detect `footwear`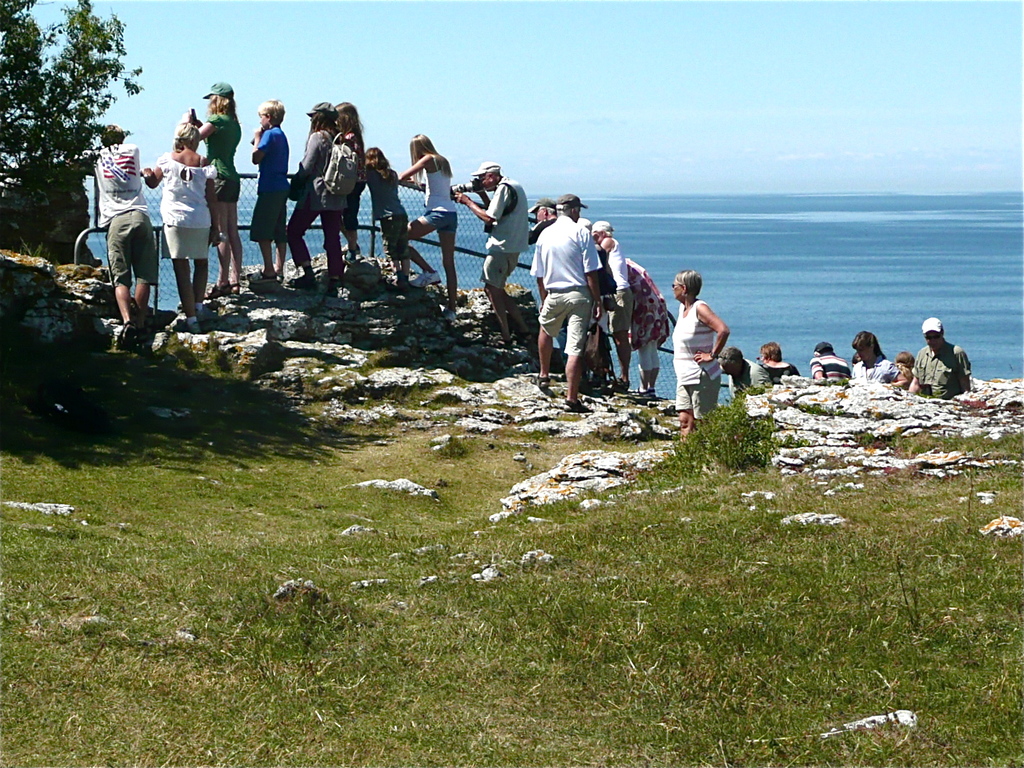
170:323:200:333
